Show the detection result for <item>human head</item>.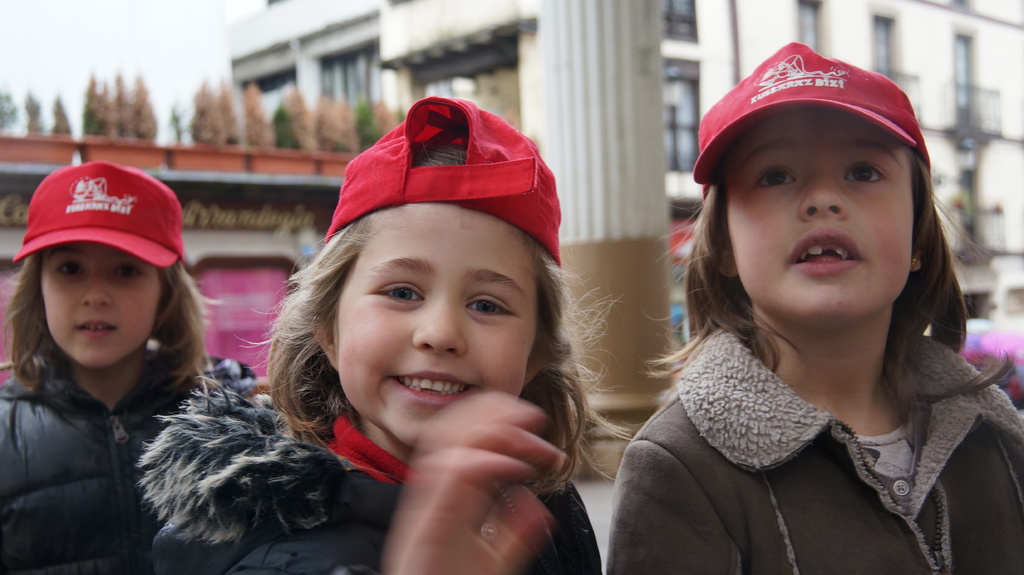
<region>8, 162, 190, 374</region>.
